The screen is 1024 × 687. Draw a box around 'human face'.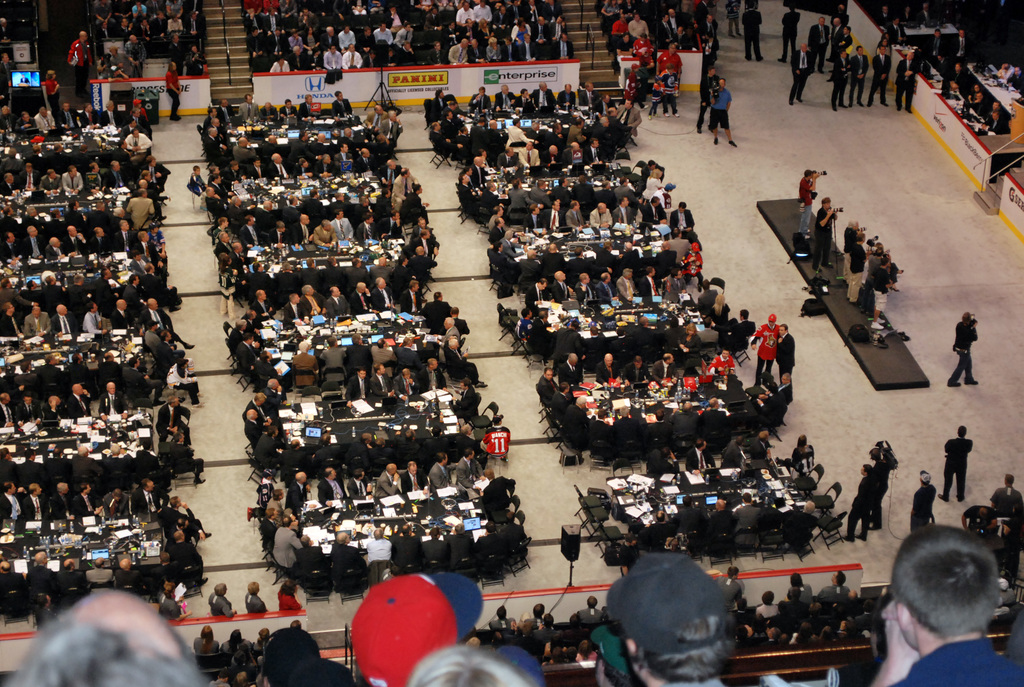
538/283/546/290.
